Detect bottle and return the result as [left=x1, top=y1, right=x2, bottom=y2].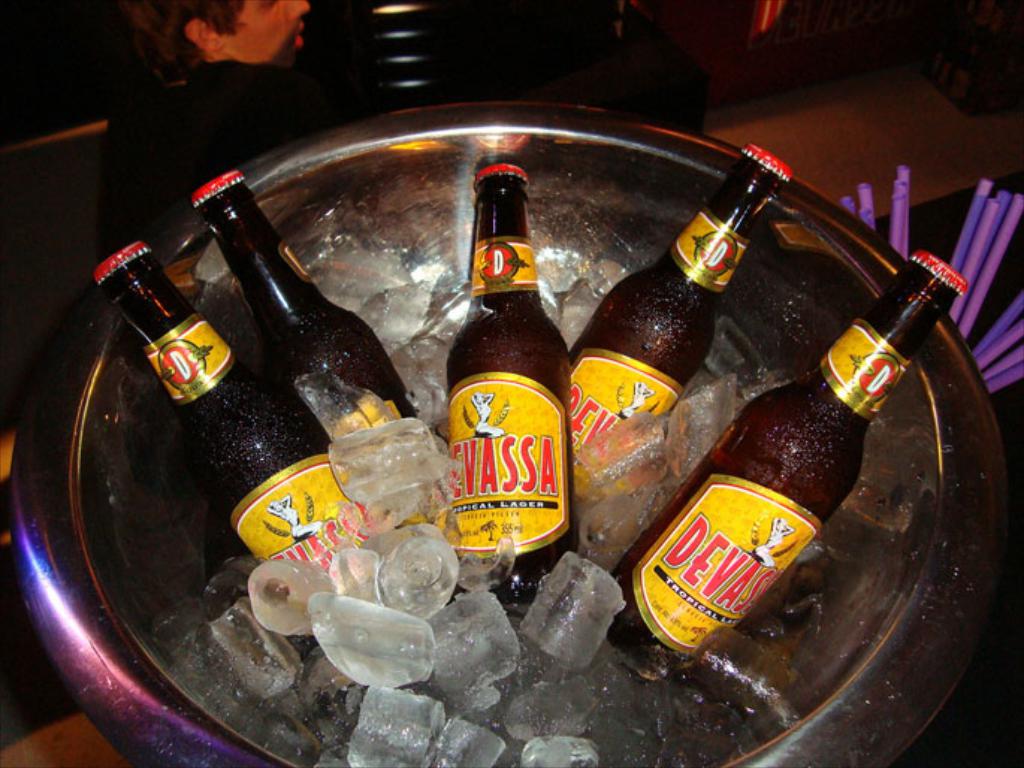
[left=570, top=145, right=795, bottom=569].
